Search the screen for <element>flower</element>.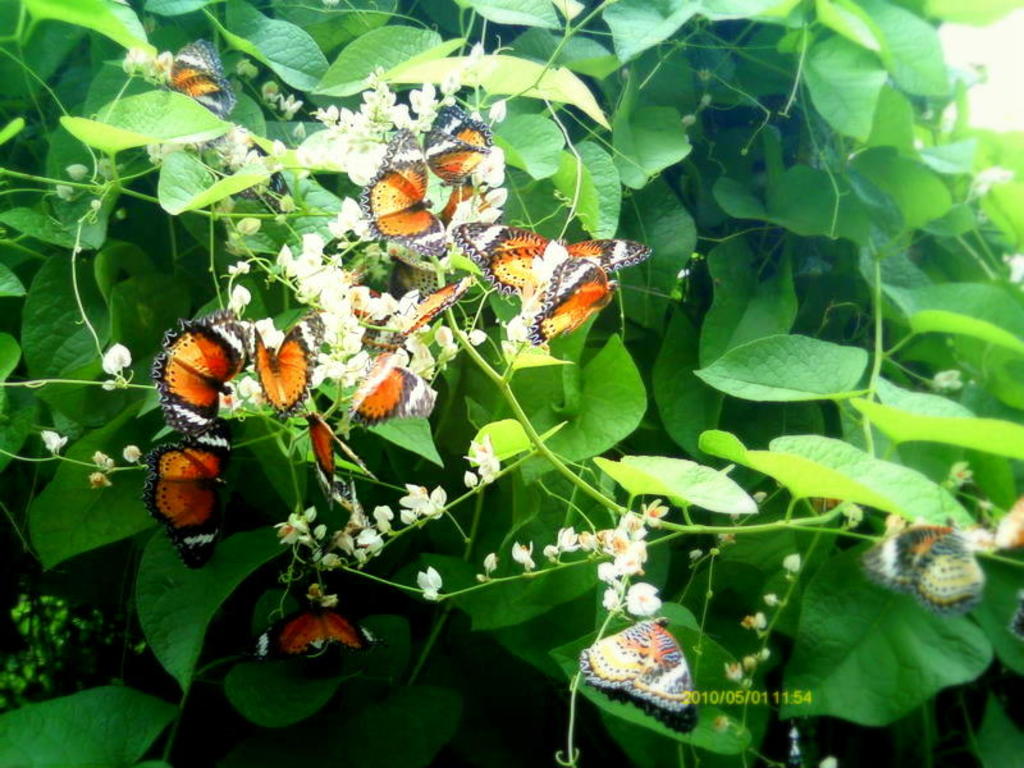
Found at 554/525/576/552.
